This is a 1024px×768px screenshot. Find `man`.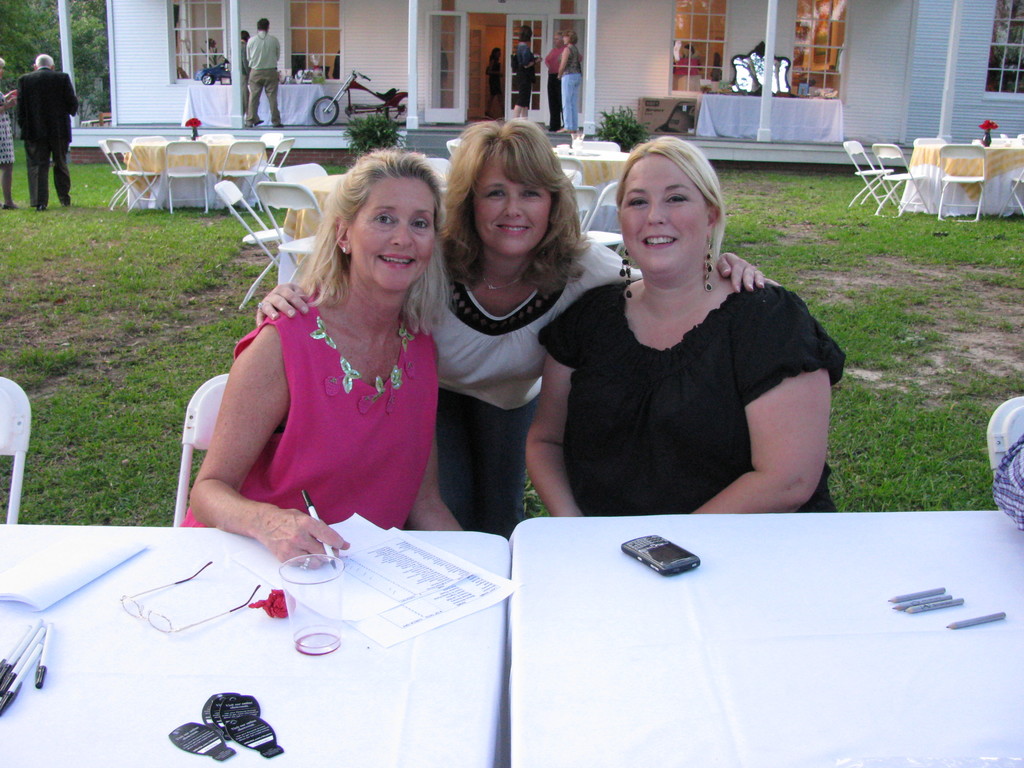
Bounding box: bbox=(243, 19, 283, 129).
